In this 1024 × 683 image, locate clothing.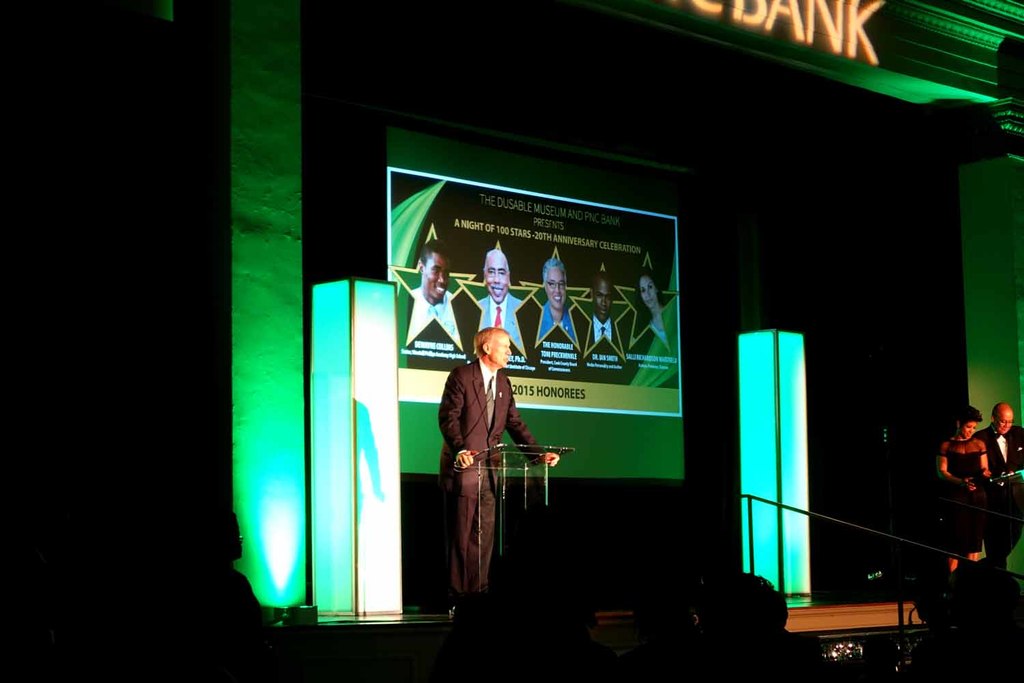
Bounding box: (x1=975, y1=422, x2=1023, y2=568).
